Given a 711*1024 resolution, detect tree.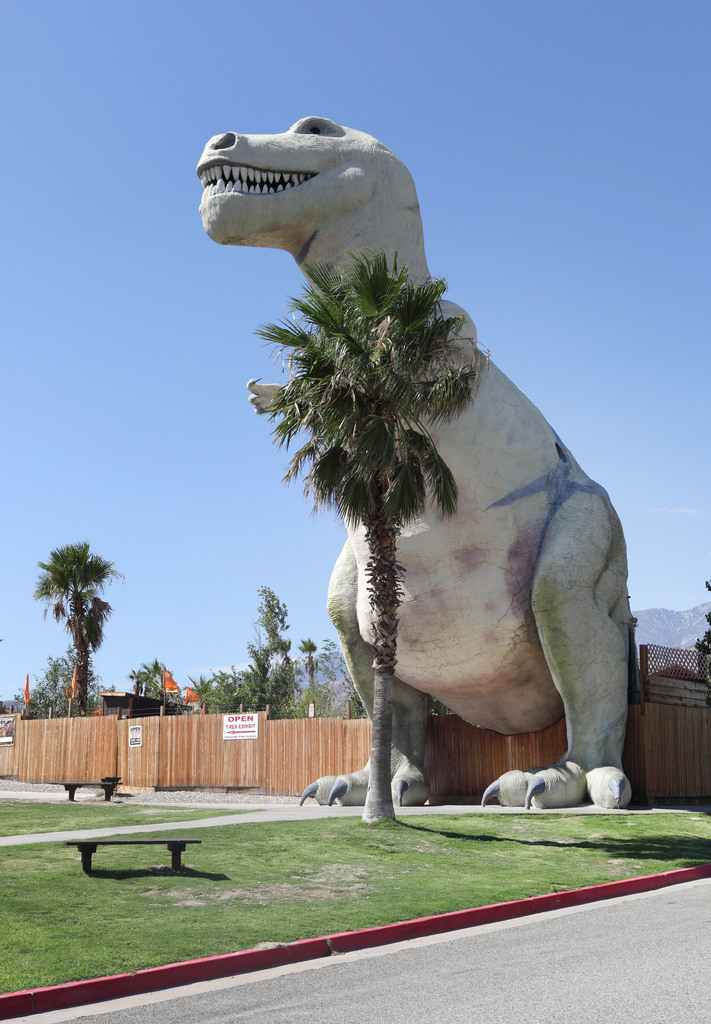
Rect(703, 572, 710, 675).
